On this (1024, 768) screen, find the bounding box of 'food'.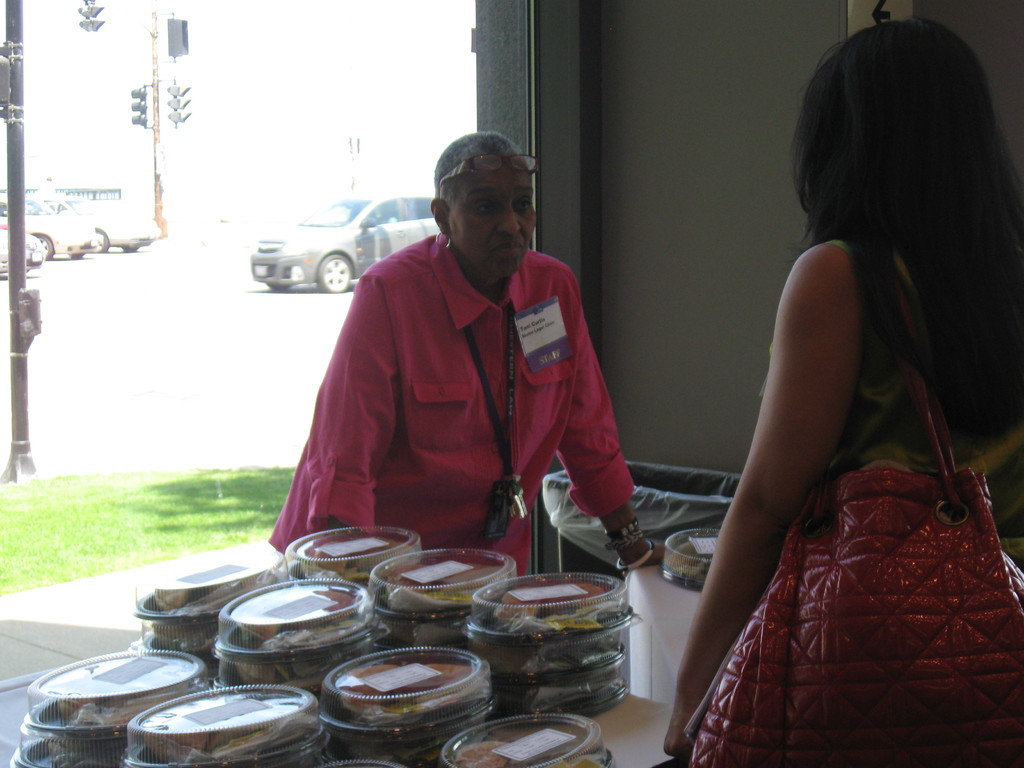
Bounding box: bbox=[664, 531, 714, 580].
